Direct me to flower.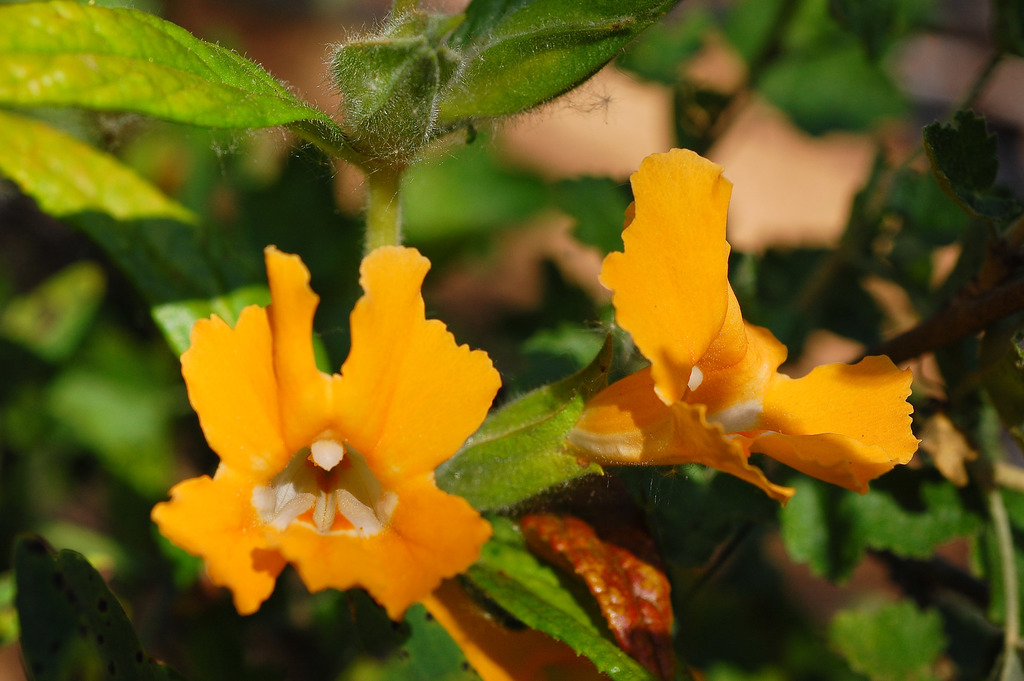
Direction: [547,140,922,511].
